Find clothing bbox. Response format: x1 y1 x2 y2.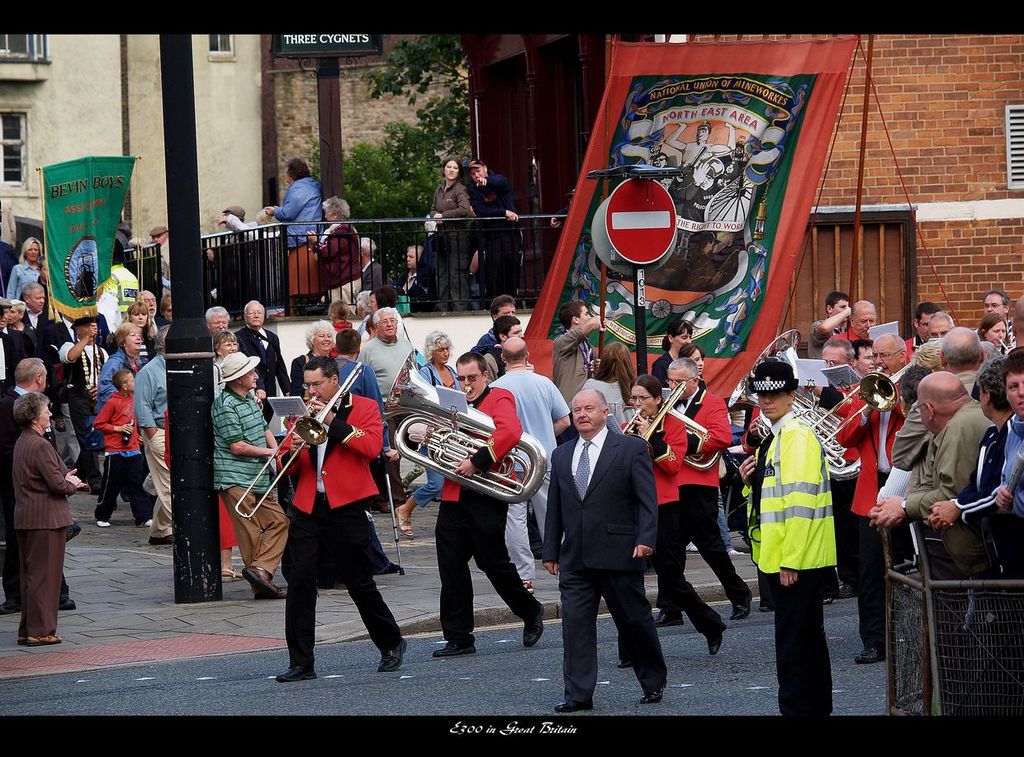
898 400 1006 575.
